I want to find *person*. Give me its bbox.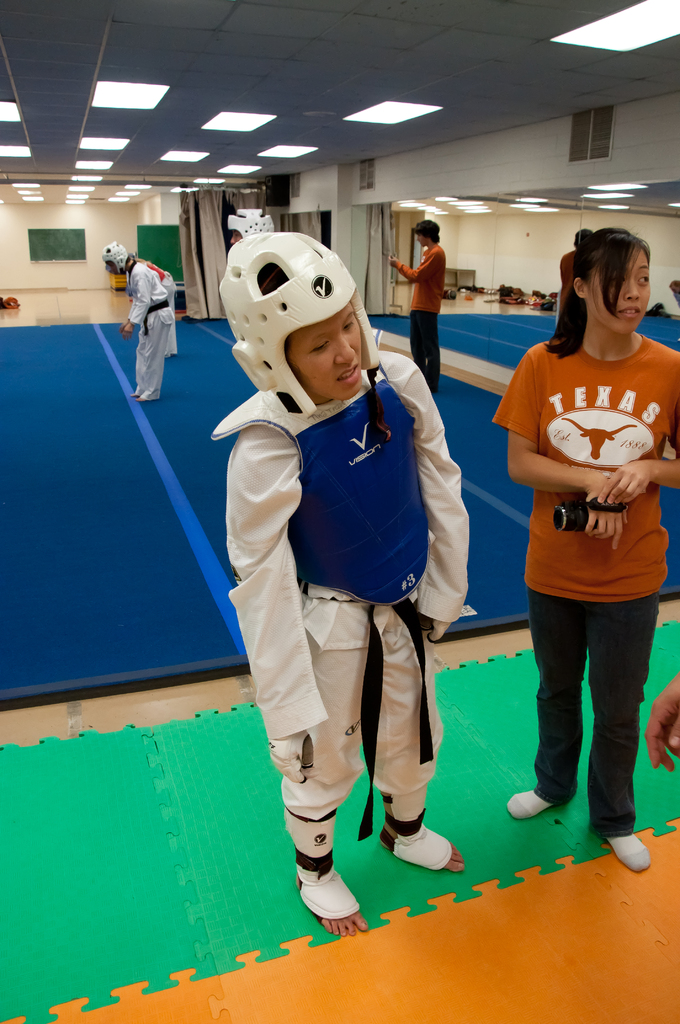
{"x1": 96, "y1": 237, "x2": 166, "y2": 404}.
